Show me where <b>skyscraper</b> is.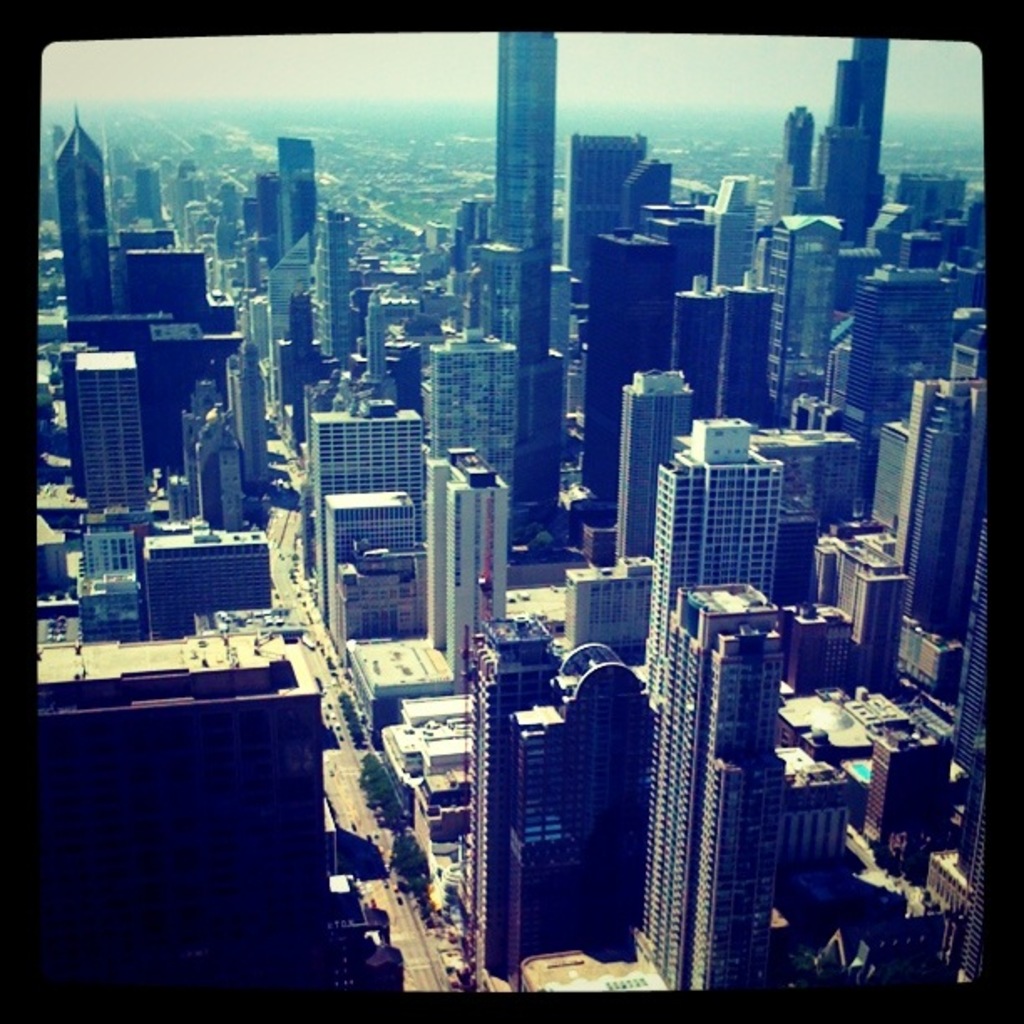
<b>skyscraper</b> is at {"x1": 189, "y1": 428, "x2": 268, "y2": 561}.
